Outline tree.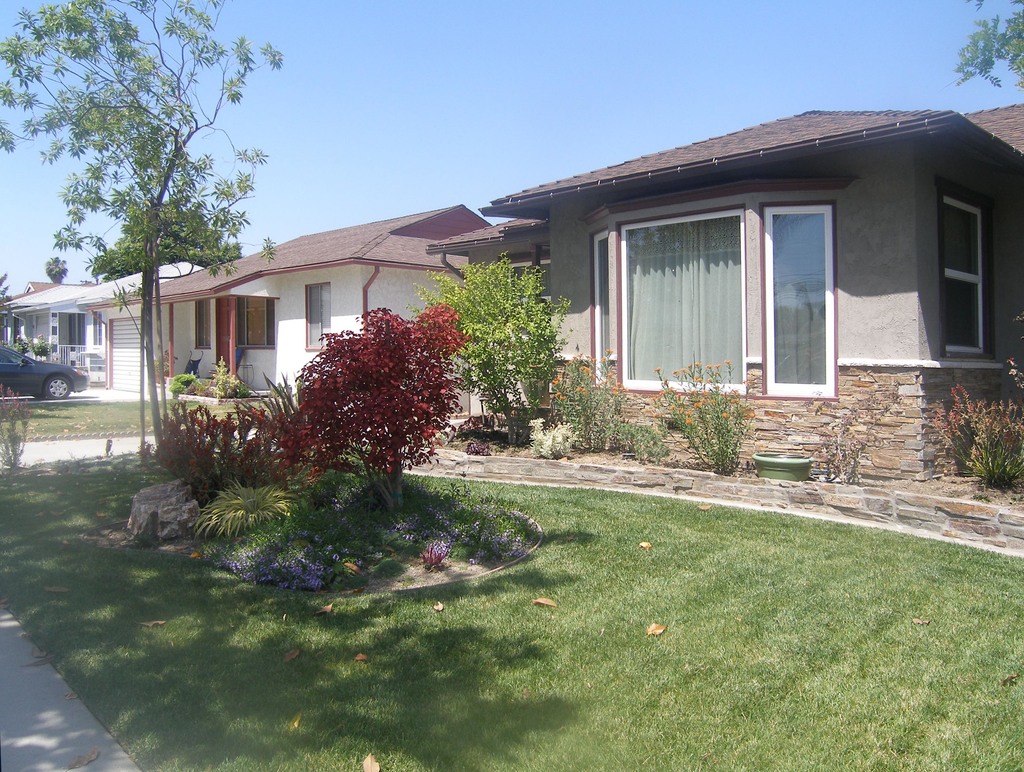
Outline: 957/0/1023/102.
